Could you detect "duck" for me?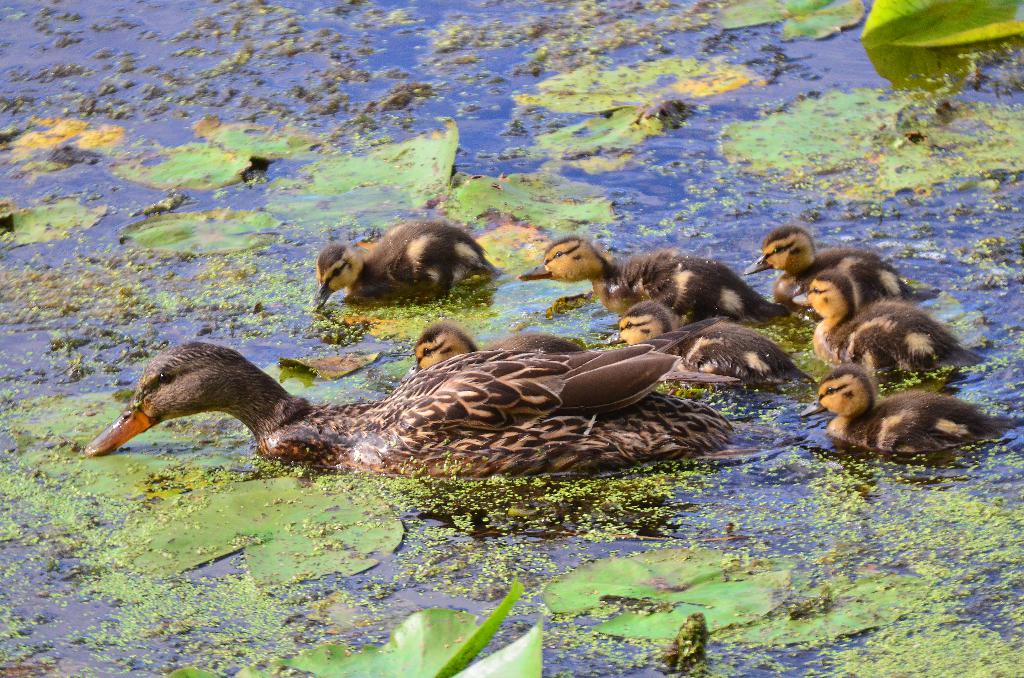
Detection result: <region>416, 328, 637, 394</region>.
